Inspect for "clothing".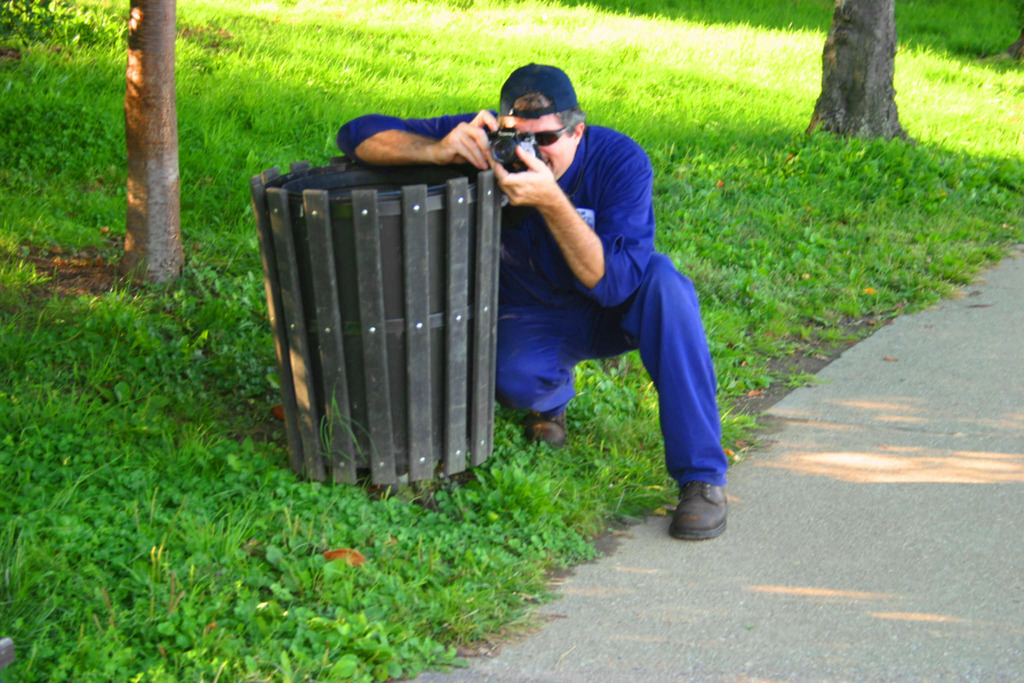
Inspection: l=447, t=74, r=707, b=455.
